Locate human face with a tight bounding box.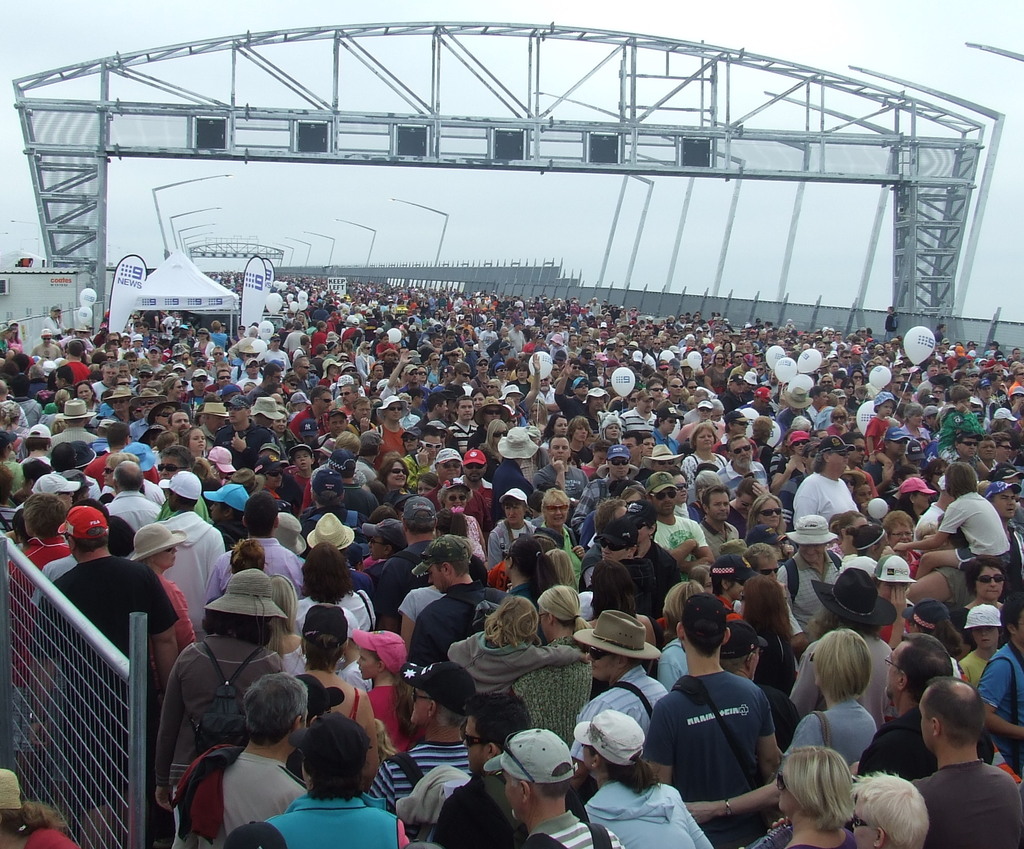
x1=614 y1=507 x2=628 y2=519.
